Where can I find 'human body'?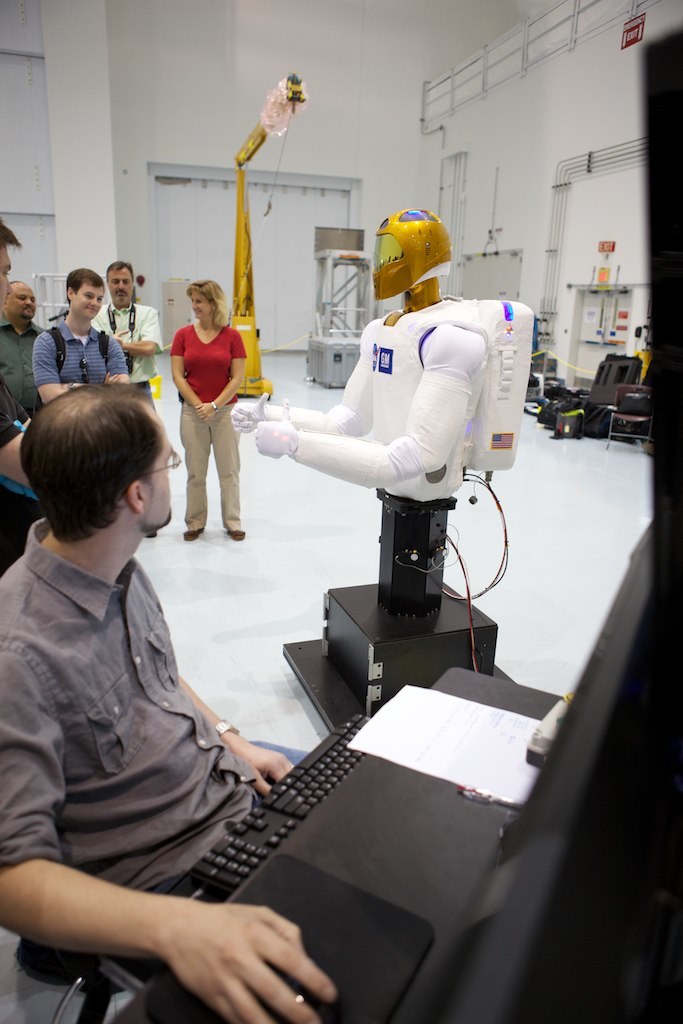
You can find it at BBox(20, 262, 135, 413).
